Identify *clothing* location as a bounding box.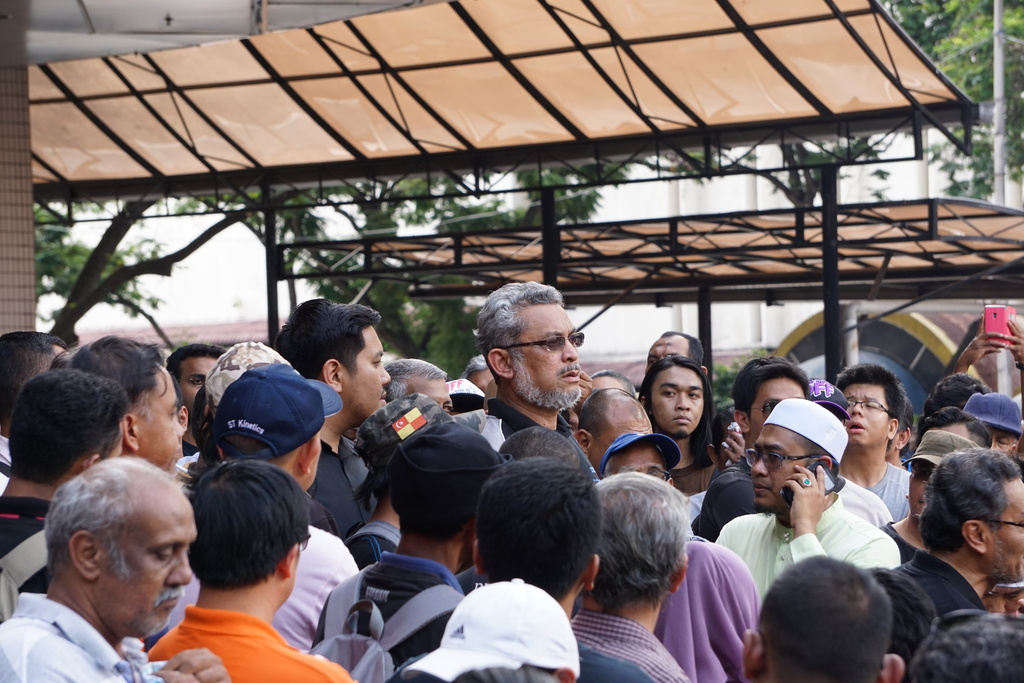
719 493 893 585.
